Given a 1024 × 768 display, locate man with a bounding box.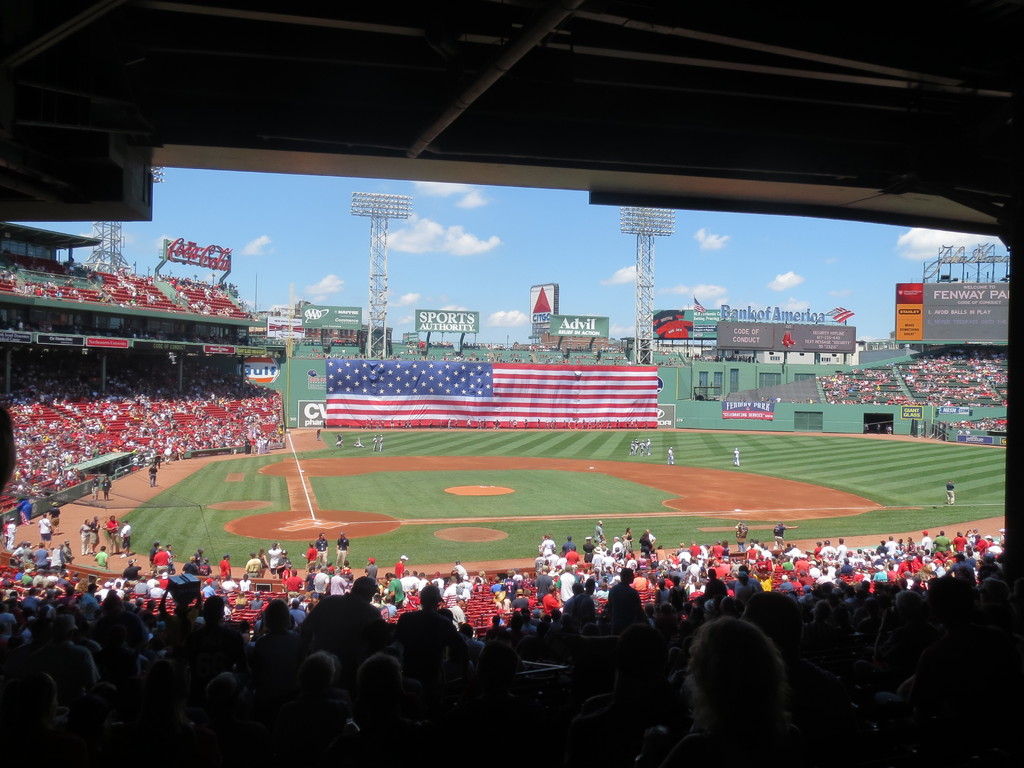
Located: 364/559/380/580.
